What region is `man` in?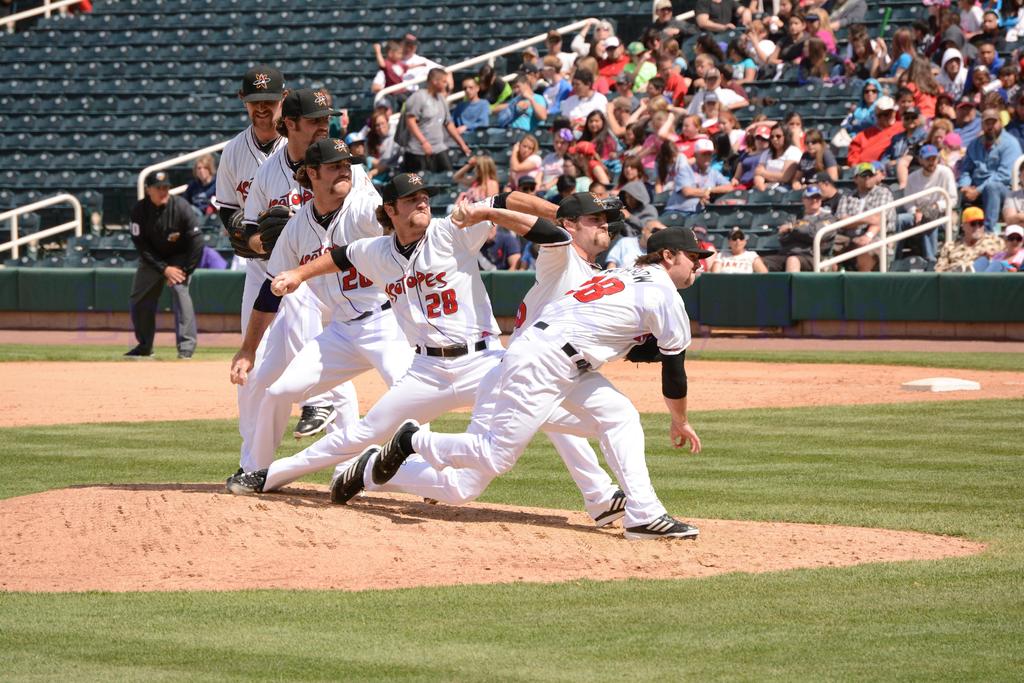
bbox=(542, 30, 573, 78).
